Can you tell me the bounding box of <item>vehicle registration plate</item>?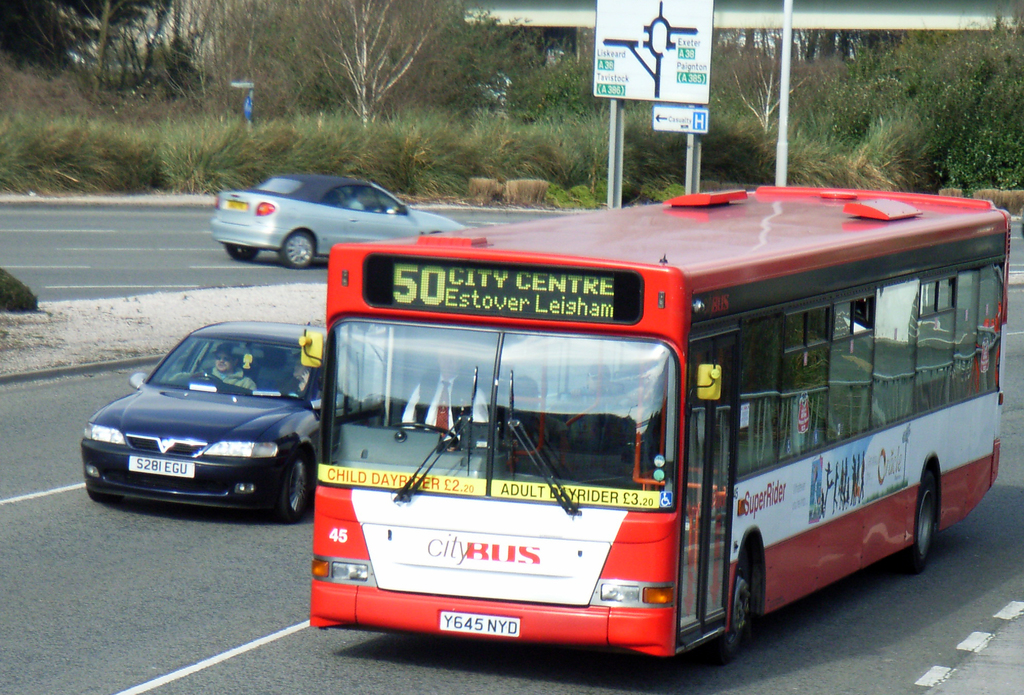
region(439, 612, 518, 637).
